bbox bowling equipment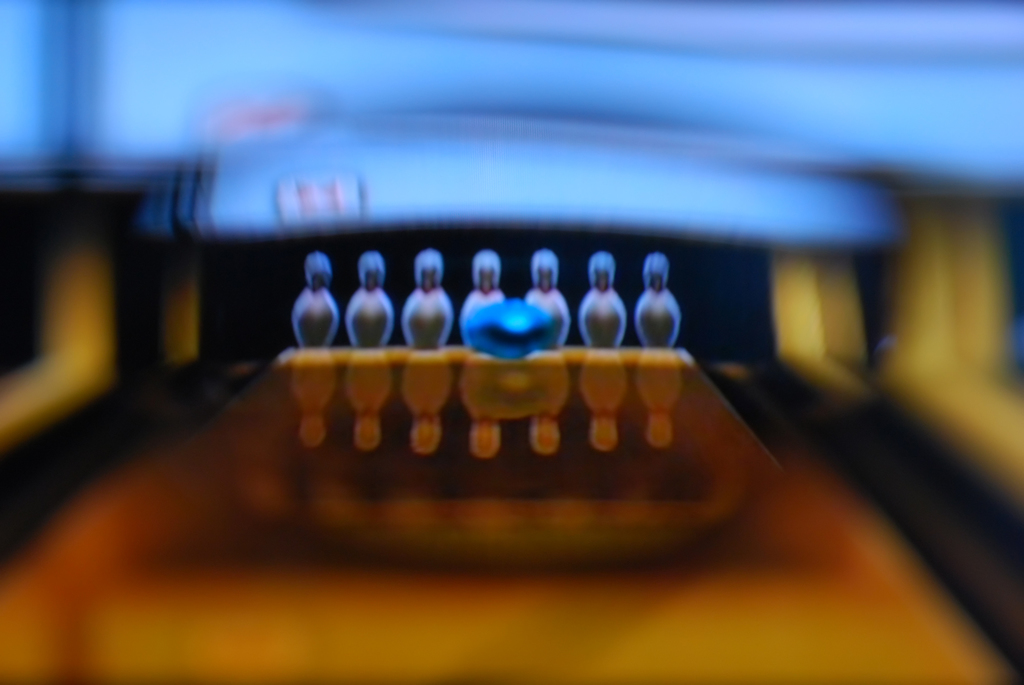
630 245 684 342
